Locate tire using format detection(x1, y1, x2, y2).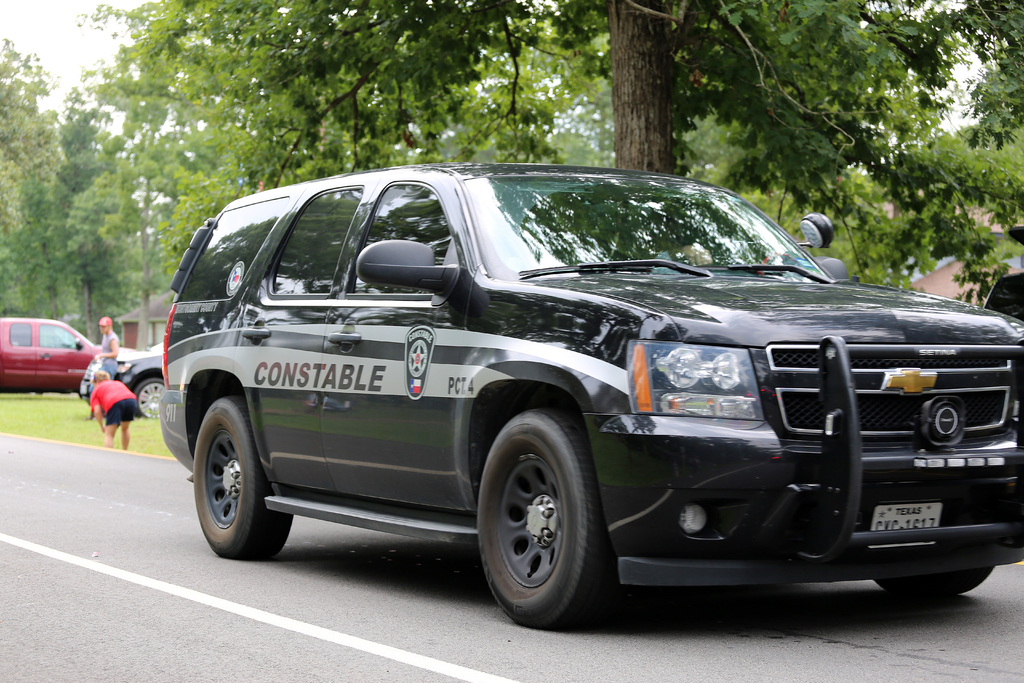
detection(872, 566, 997, 598).
